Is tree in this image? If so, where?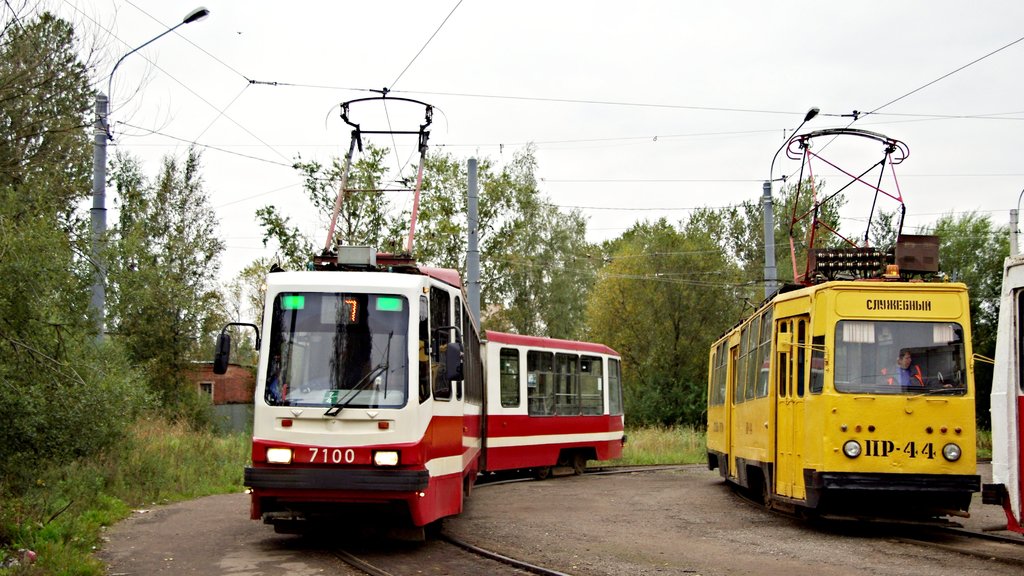
Yes, at 672:171:874:299.
